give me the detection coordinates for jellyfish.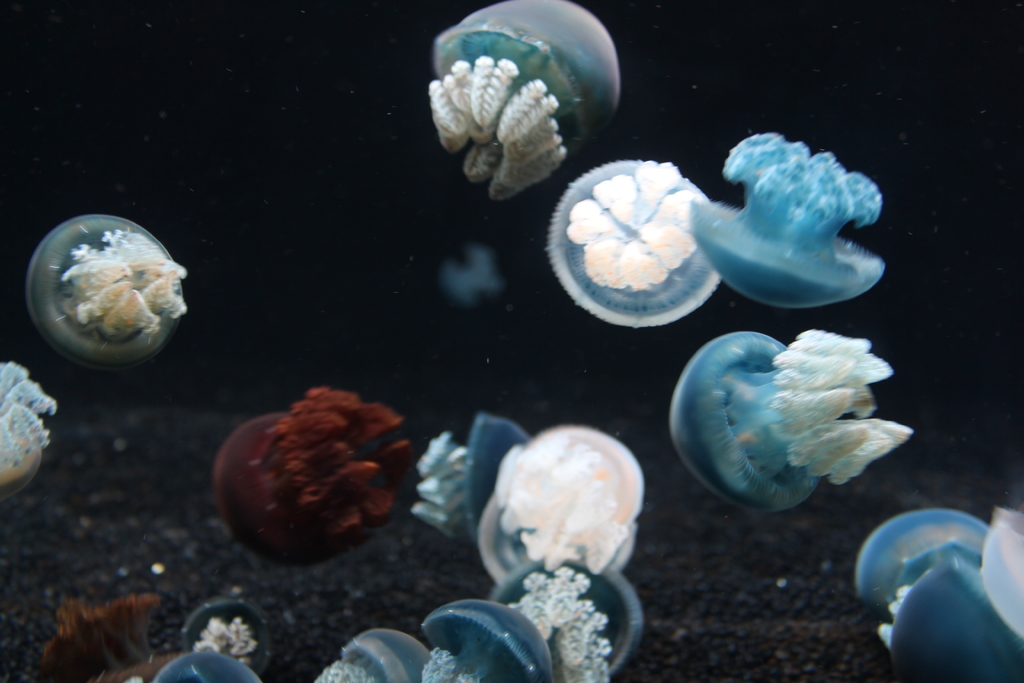
(x1=545, y1=157, x2=724, y2=334).
